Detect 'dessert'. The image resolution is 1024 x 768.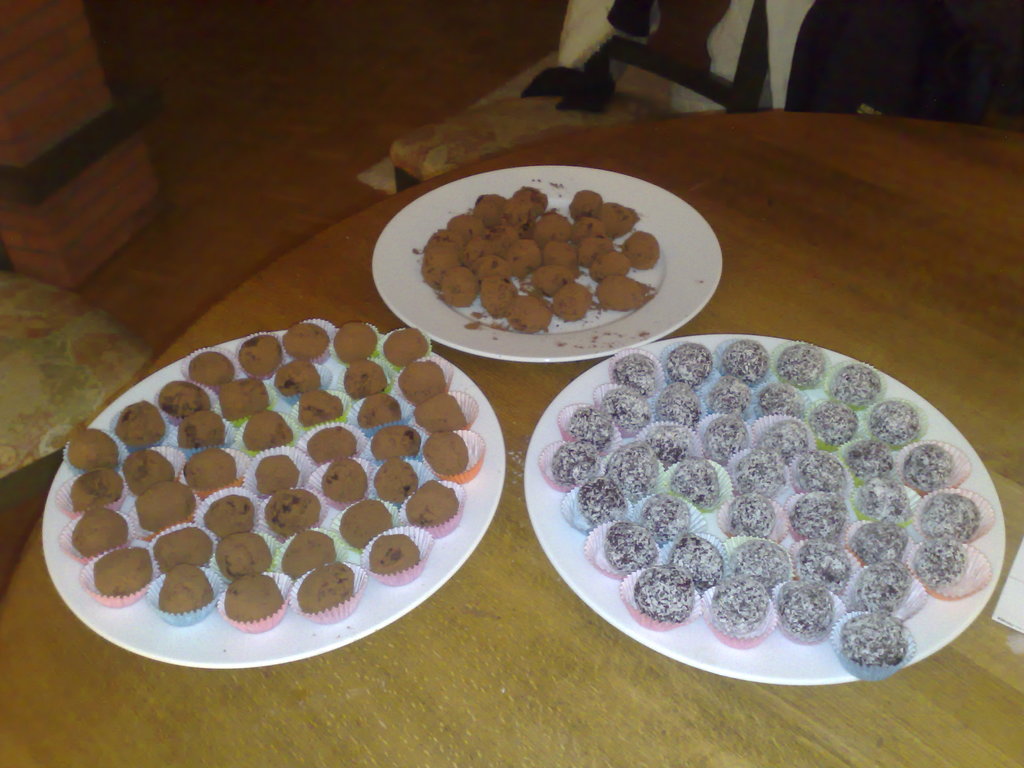
rect(595, 204, 636, 235).
